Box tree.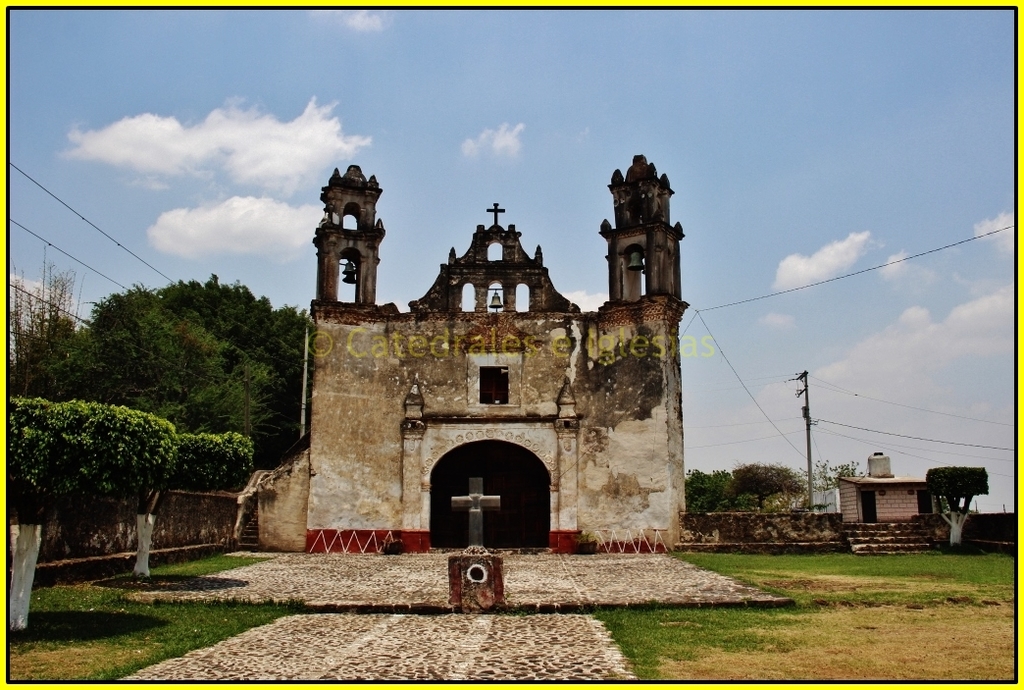
[left=929, top=464, right=994, bottom=550].
